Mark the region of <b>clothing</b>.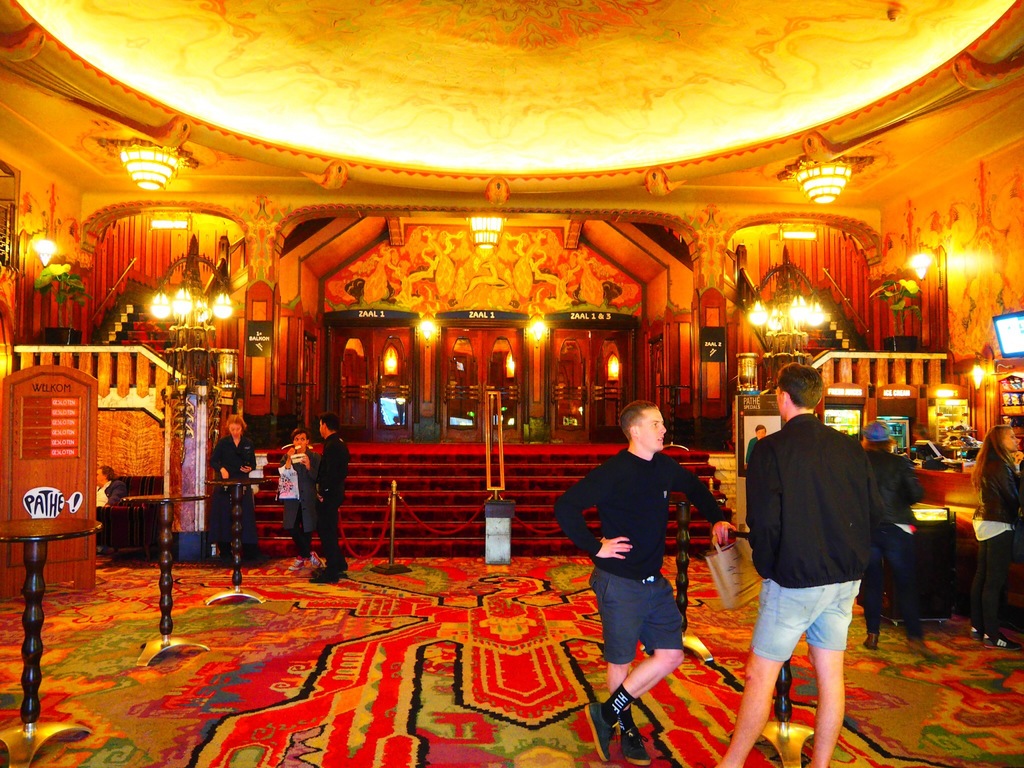
Region: x1=743 y1=413 x2=863 y2=667.
